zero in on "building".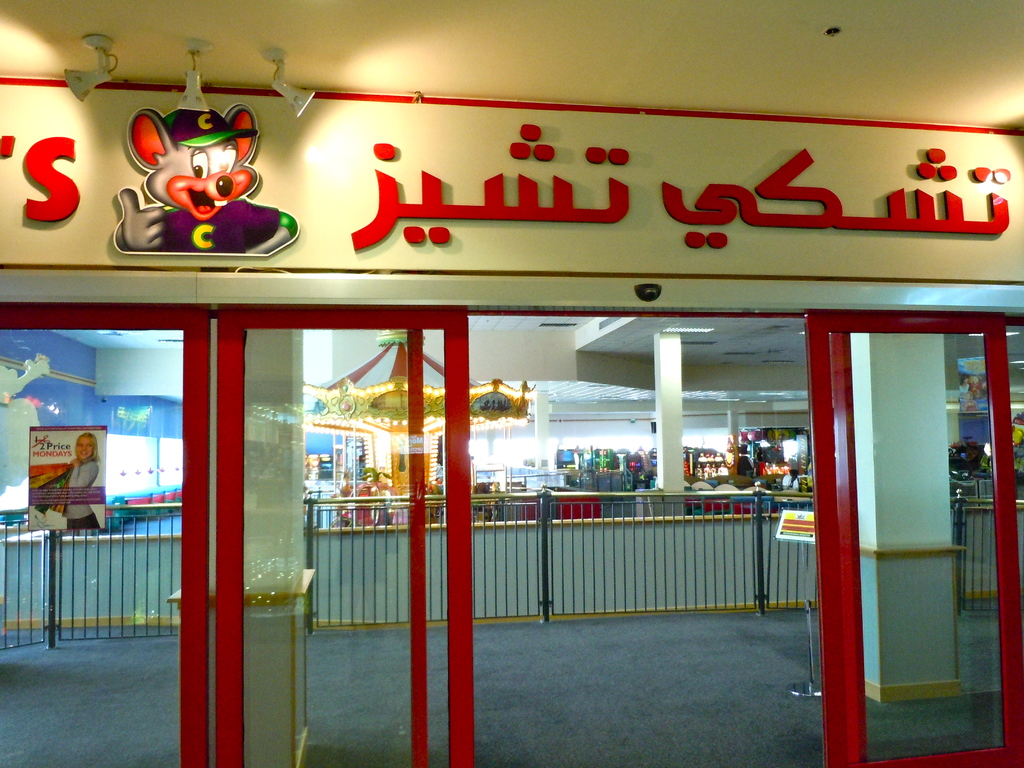
Zeroed in: l=0, t=0, r=1023, b=767.
